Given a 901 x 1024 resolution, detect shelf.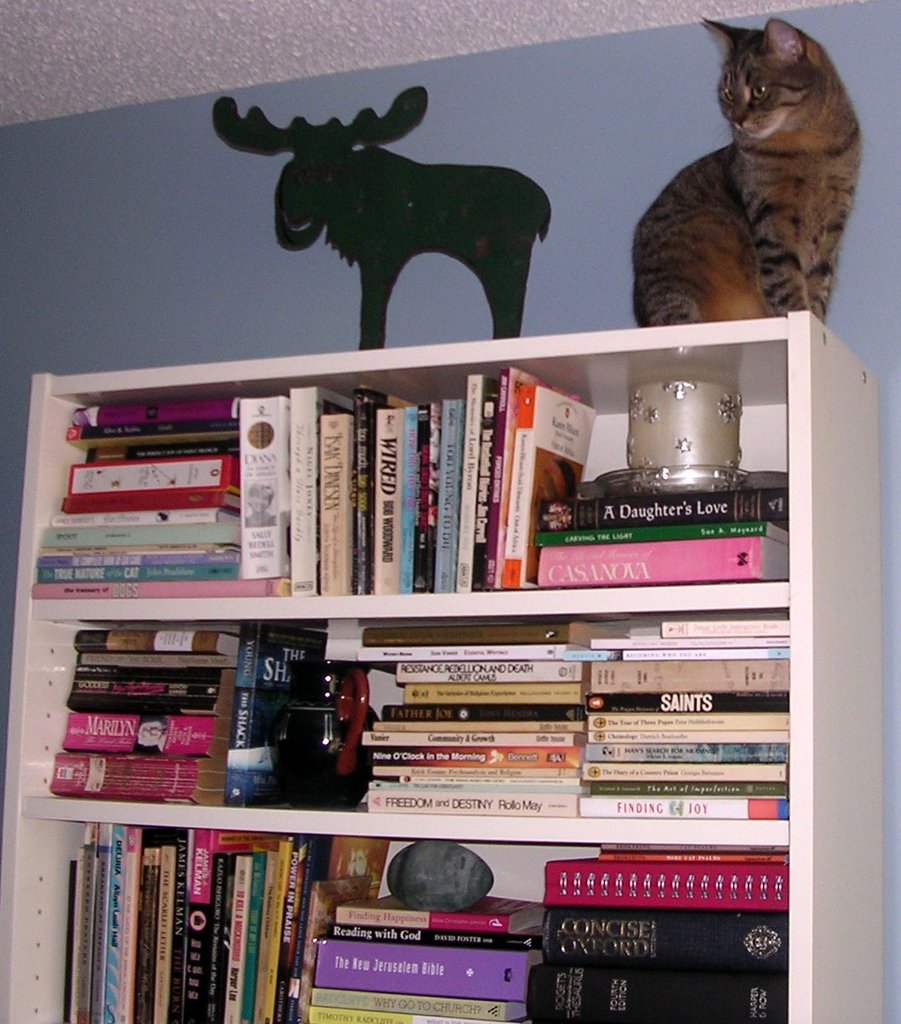
[x1=0, y1=311, x2=882, y2=1023].
